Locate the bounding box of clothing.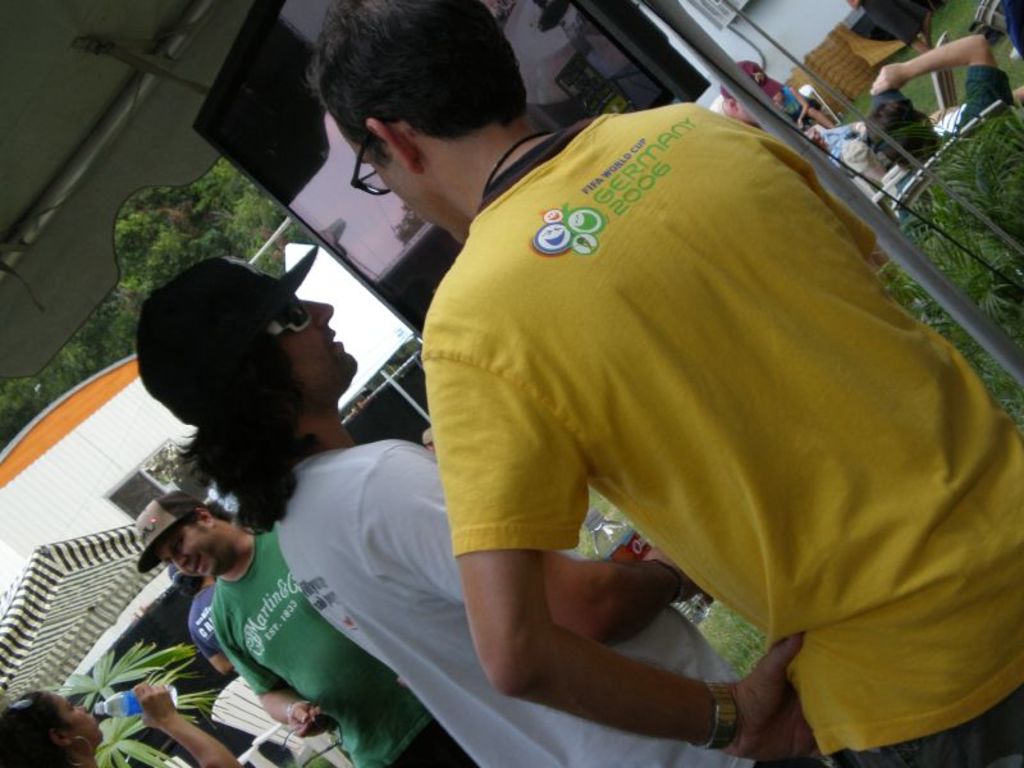
Bounding box: <box>186,584,220,676</box>.
